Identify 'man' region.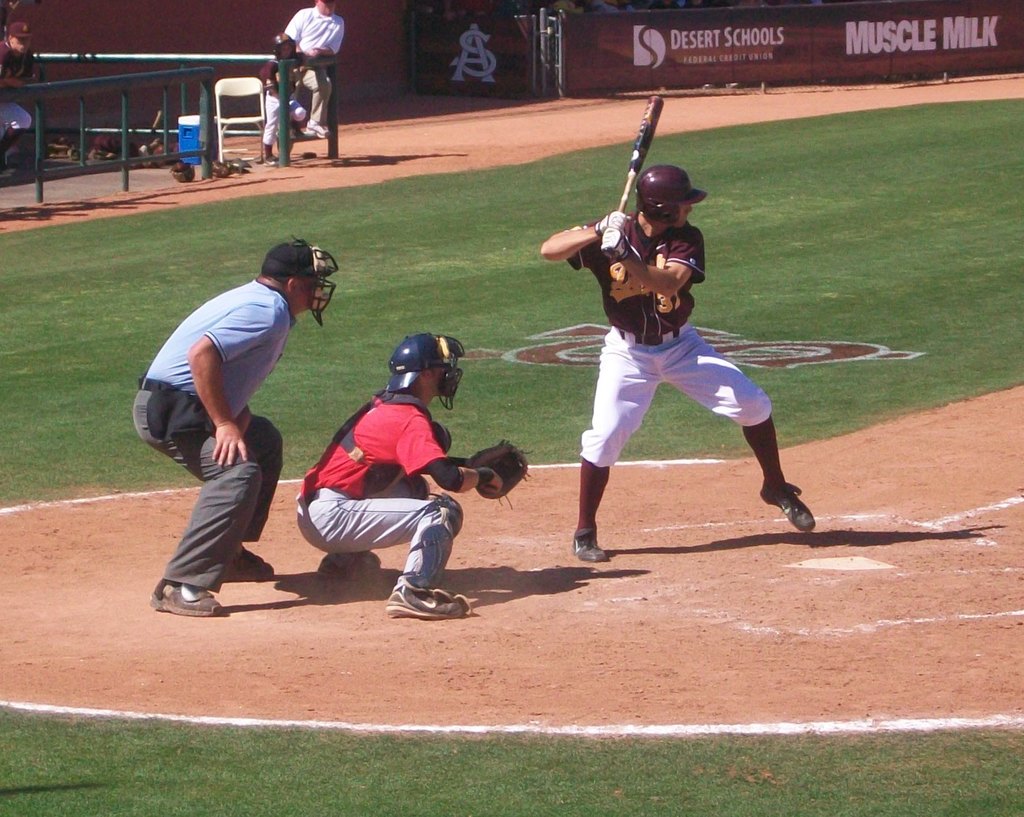
Region: detection(132, 244, 335, 624).
